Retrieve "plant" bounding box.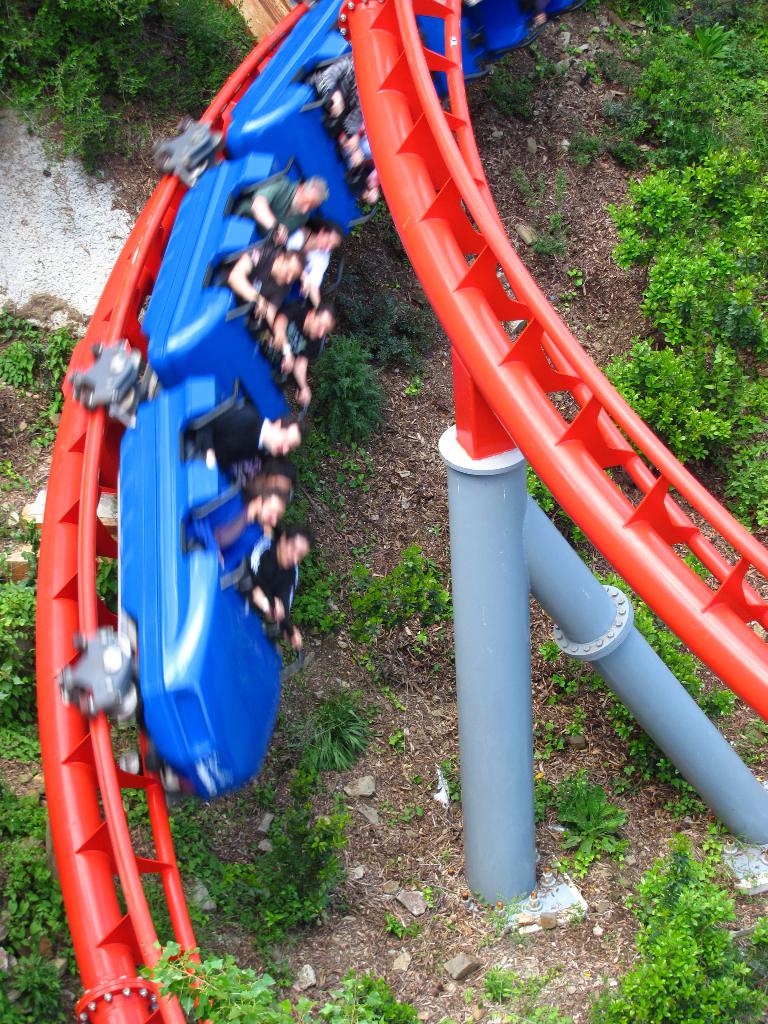
Bounding box: region(476, 956, 531, 1004).
